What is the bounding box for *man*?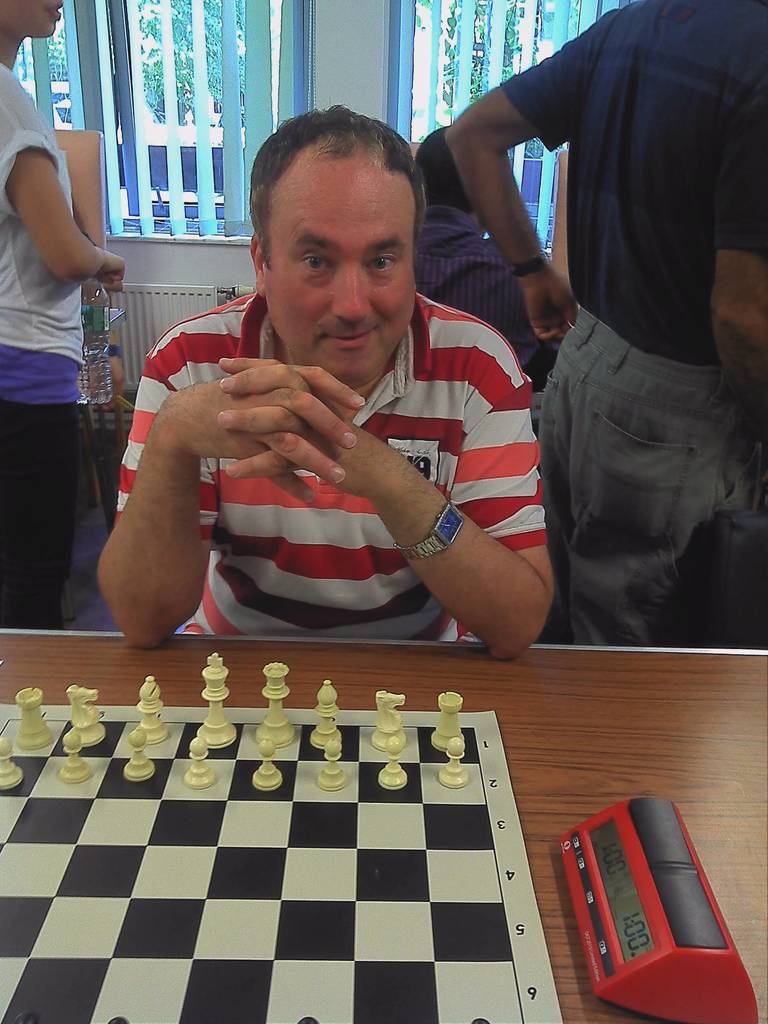
l=414, t=118, r=556, b=369.
